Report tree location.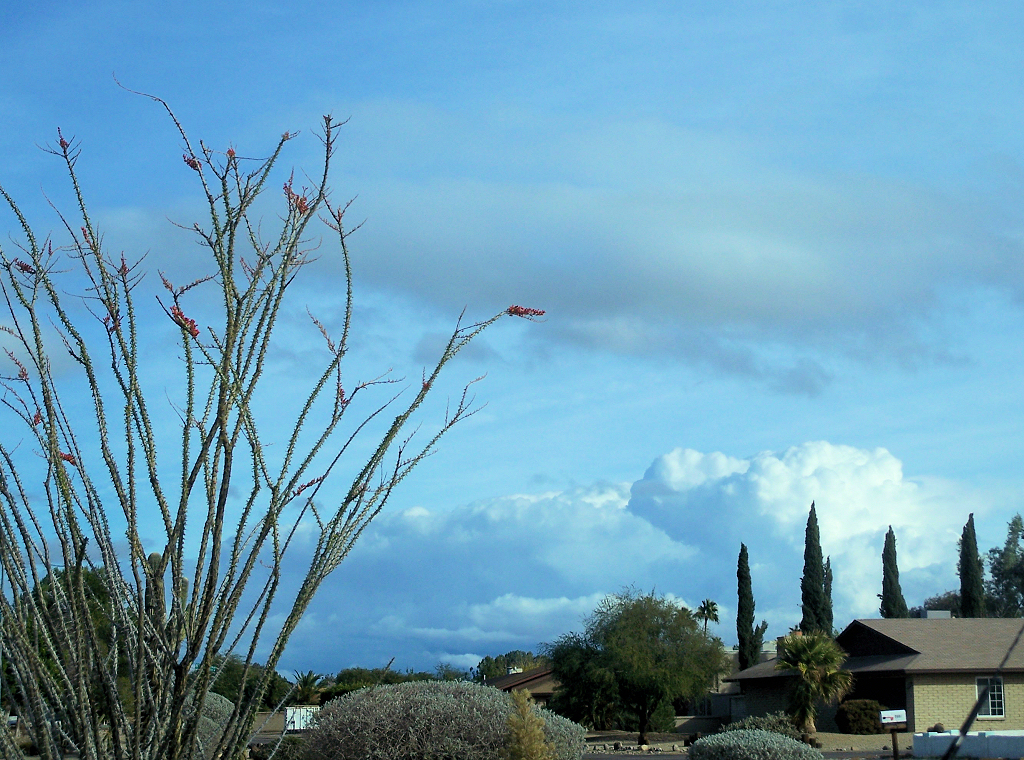
Report: 878,518,915,619.
